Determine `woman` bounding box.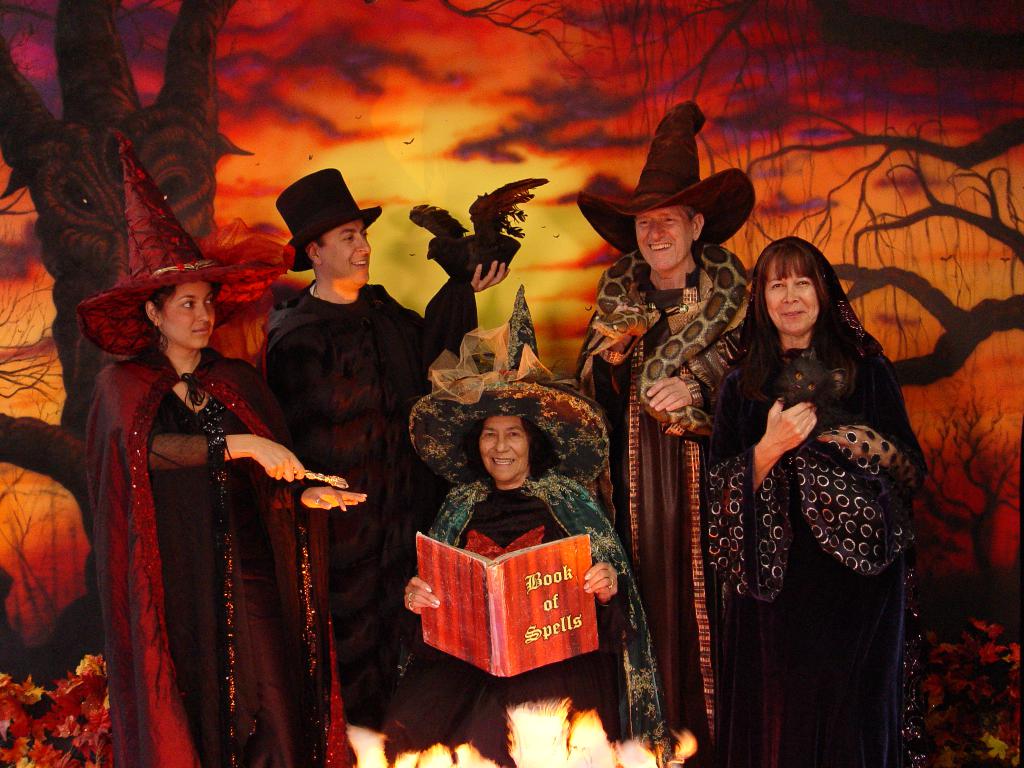
Determined: <region>83, 132, 366, 767</region>.
